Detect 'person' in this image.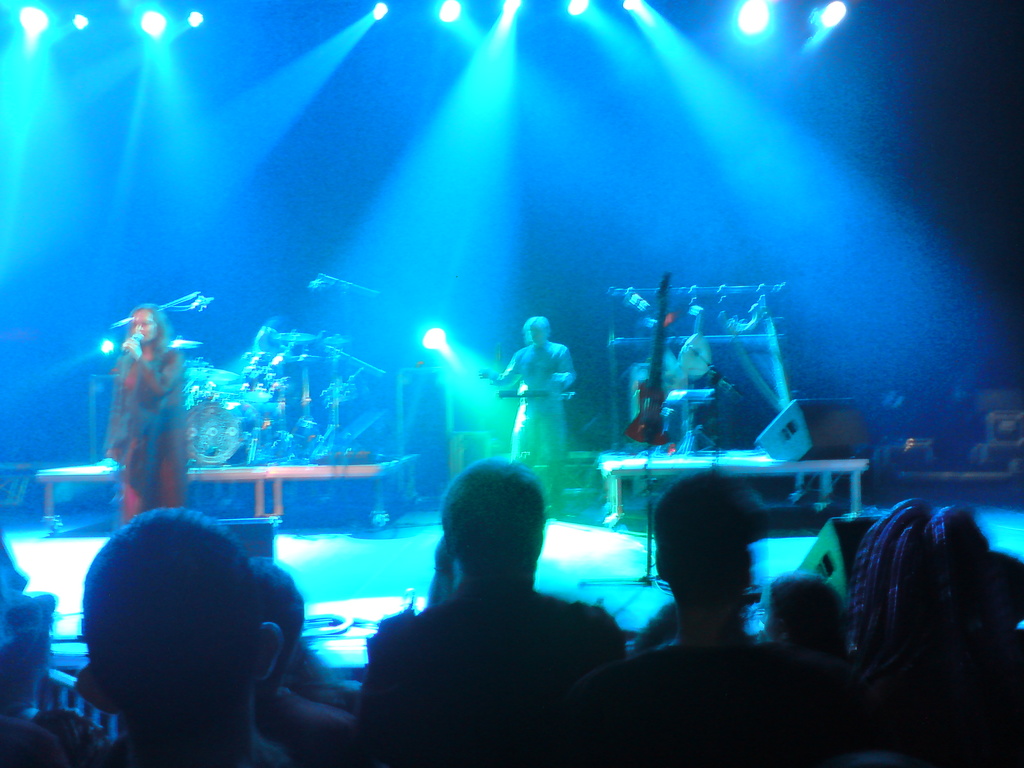
Detection: [476, 308, 580, 521].
